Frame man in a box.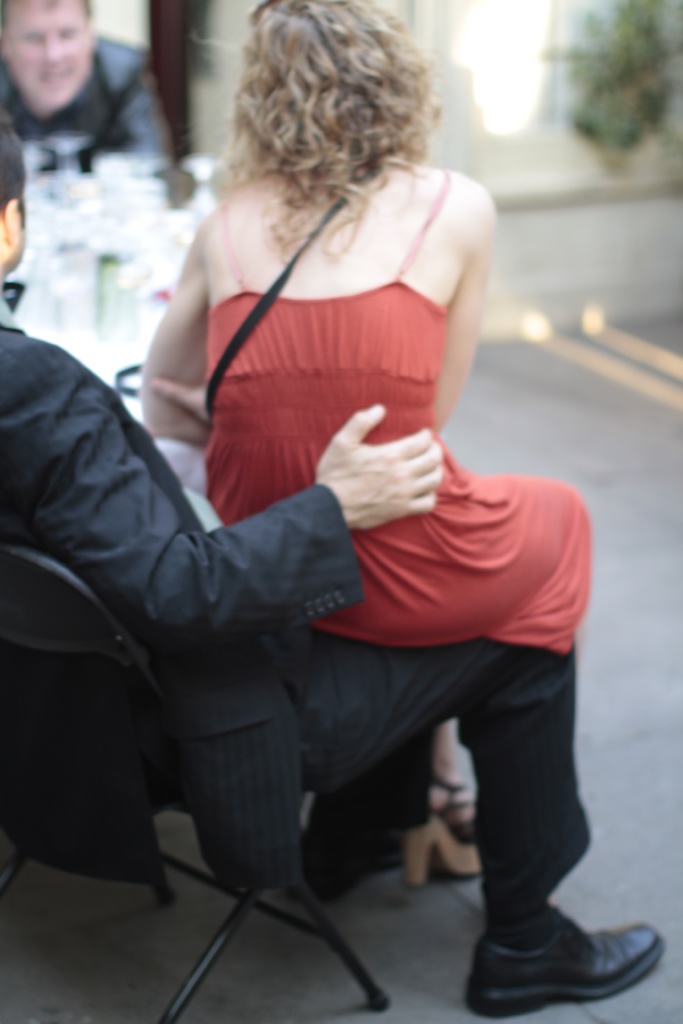
{"x1": 0, "y1": 0, "x2": 169, "y2": 172}.
